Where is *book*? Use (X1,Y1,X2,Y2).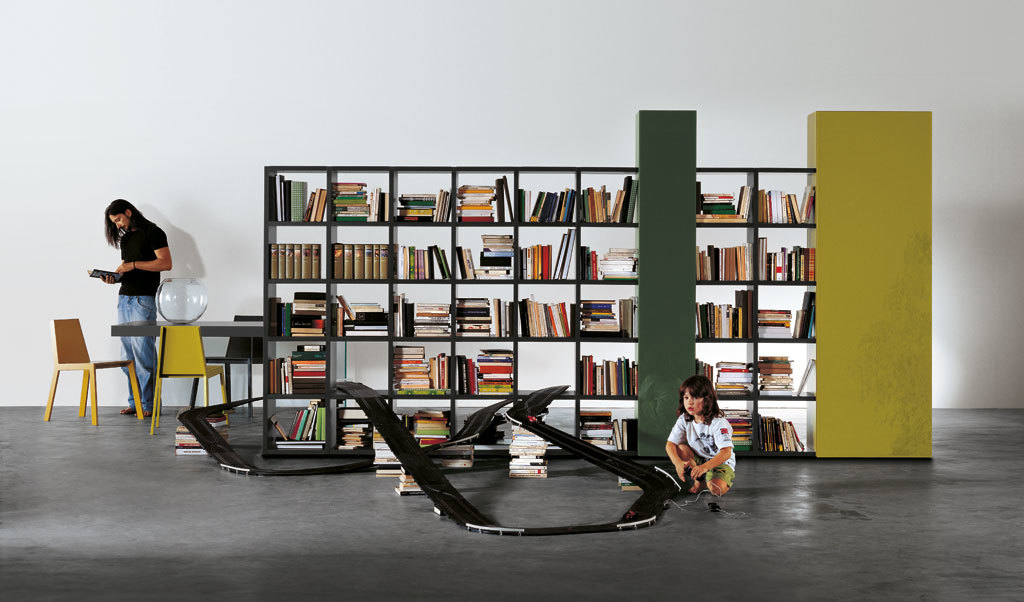
(85,267,120,279).
